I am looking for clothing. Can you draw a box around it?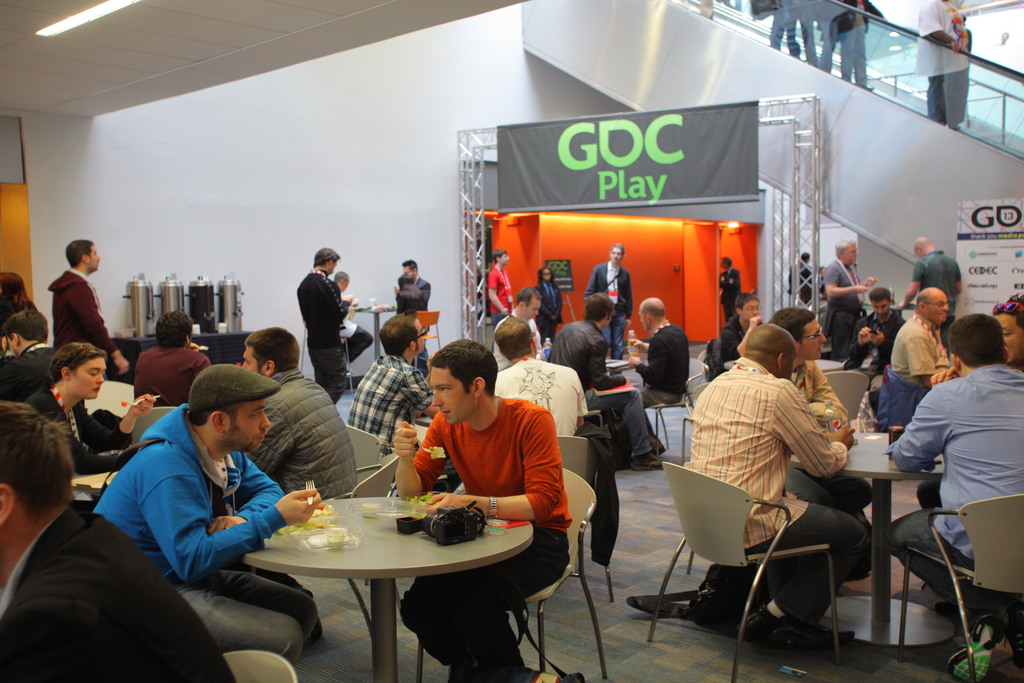
Sure, the bounding box is (18, 404, 111, 490).
